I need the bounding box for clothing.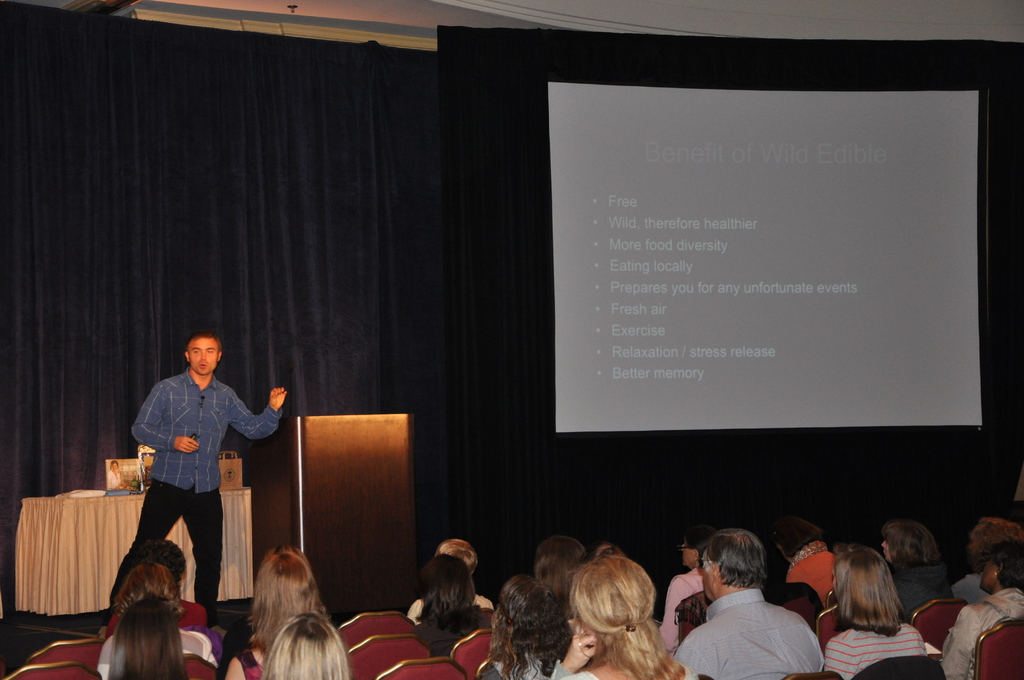
Here it is: bbox=[826, 606, 936, 679].
